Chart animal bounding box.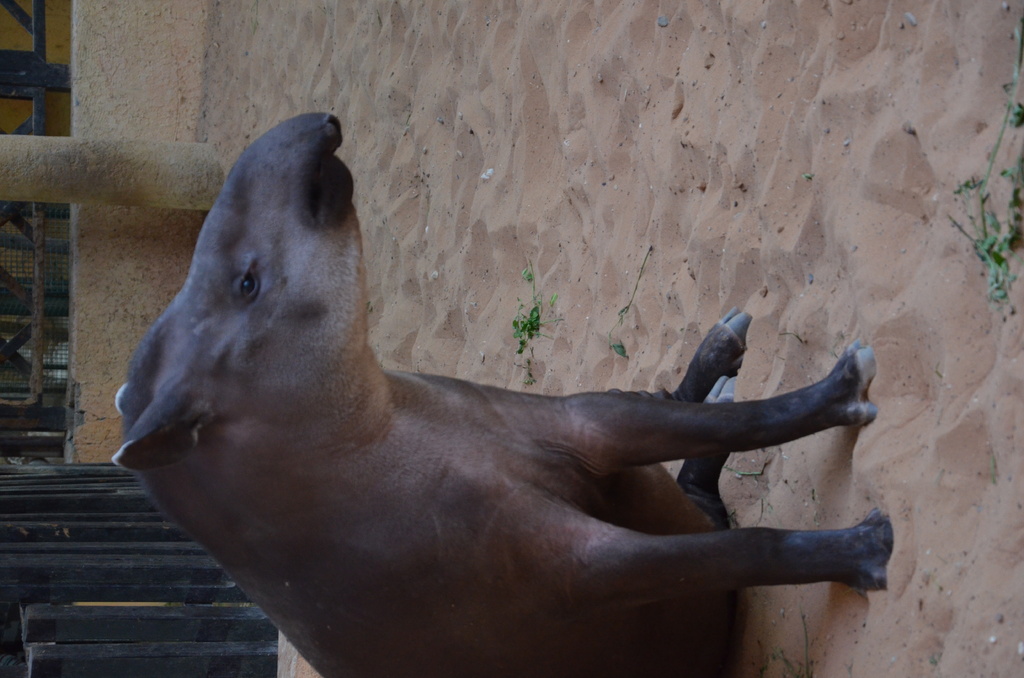
Charted: bbox(113, 107, 879, 677).
